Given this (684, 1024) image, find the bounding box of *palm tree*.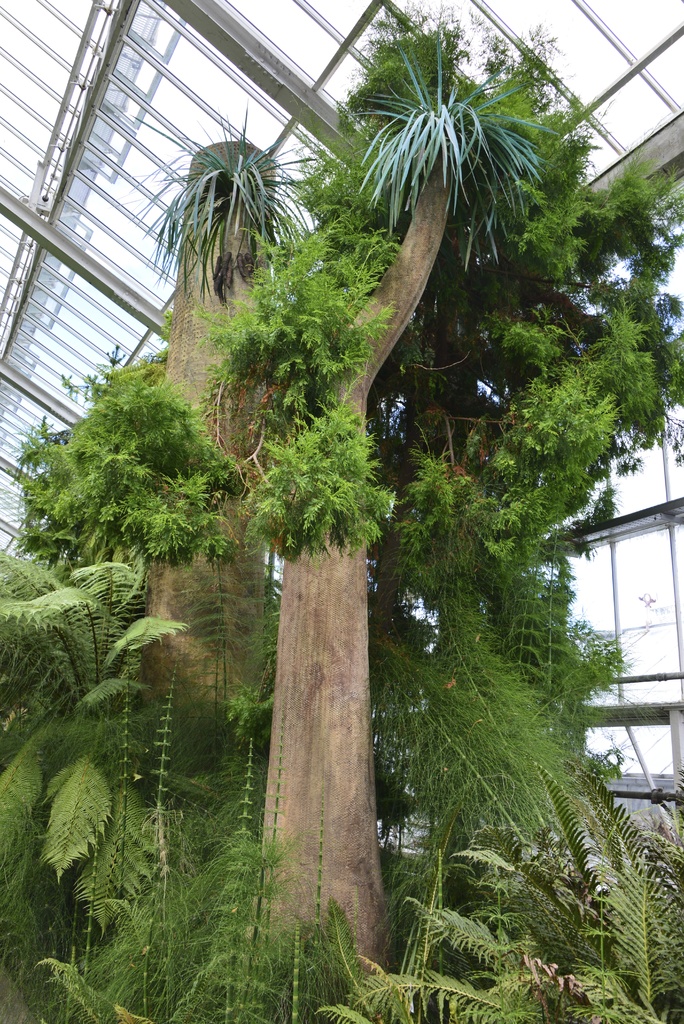
left=469, top=666, right=658, bottom=988.
